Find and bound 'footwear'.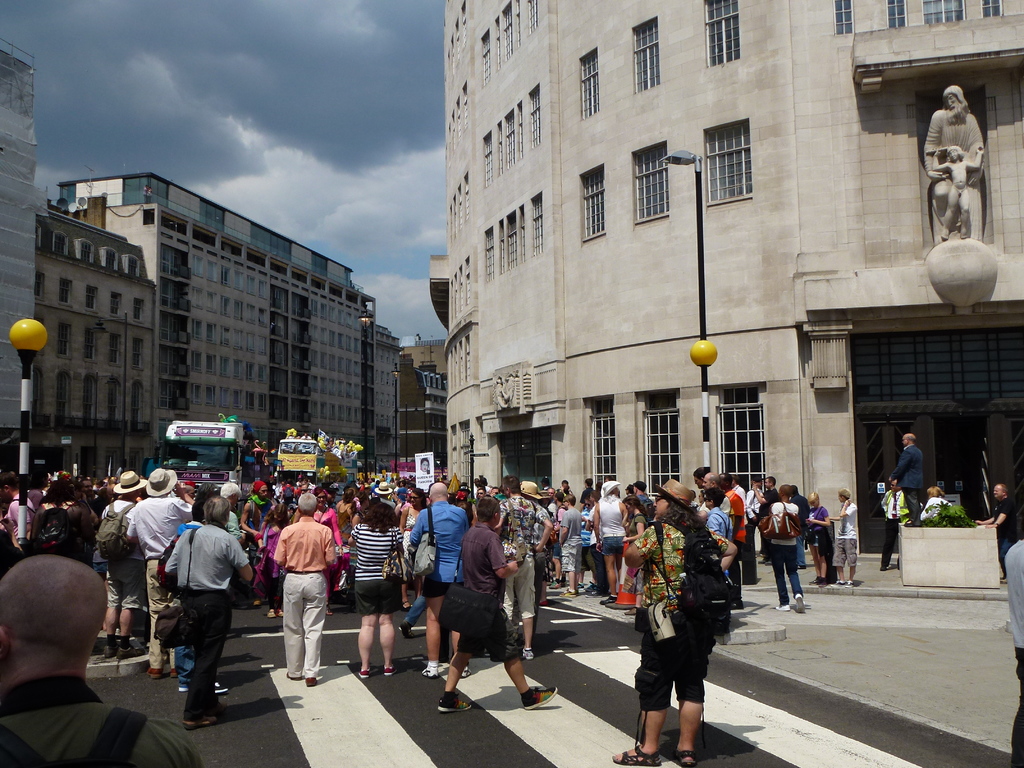
Bound: detection(434, 693, 471, 717).
